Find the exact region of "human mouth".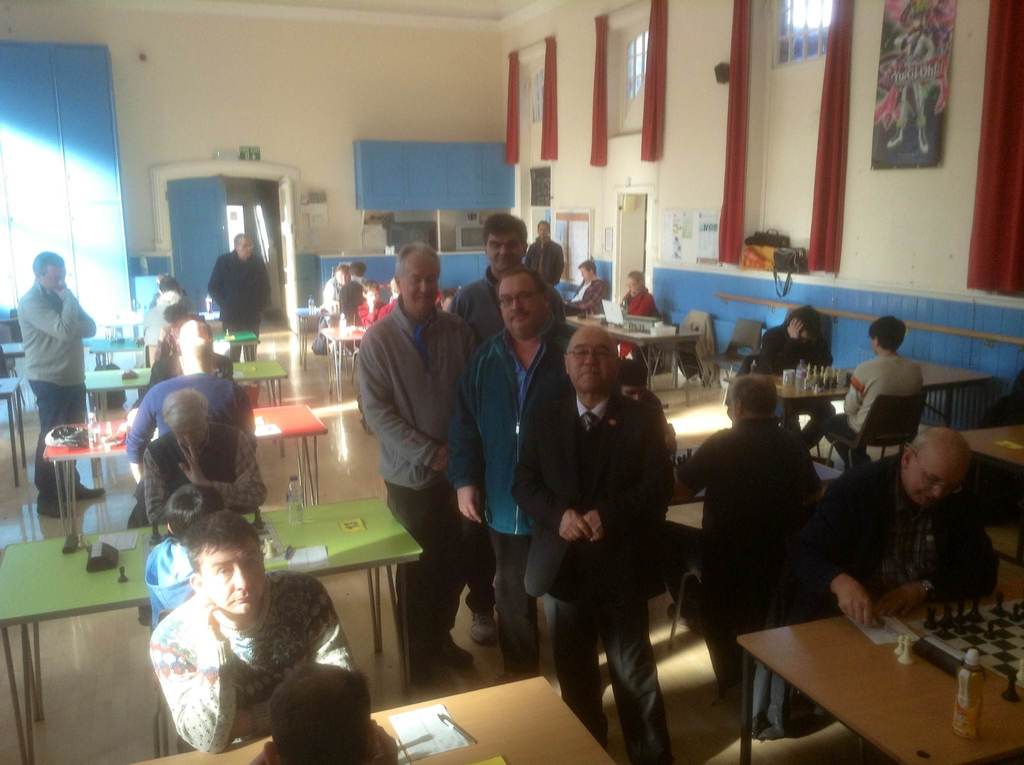
Exact region: x1=415, y1=297, x2=435, y2=306.
